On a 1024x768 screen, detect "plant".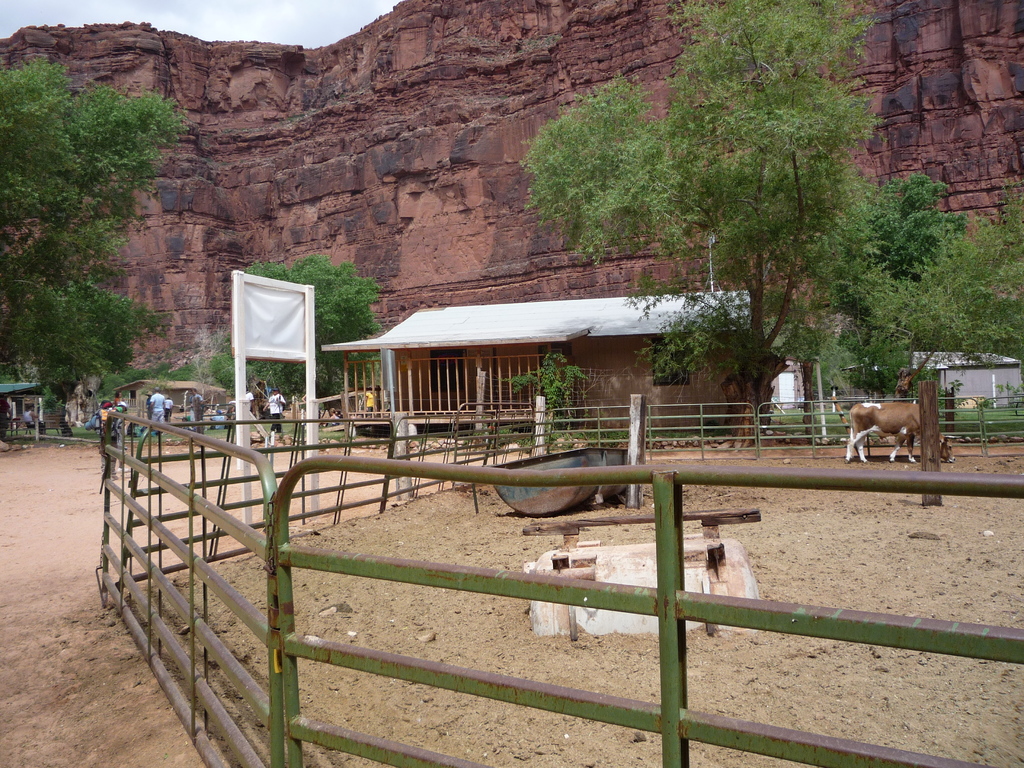
detection(961, 383, 1023, 456).
